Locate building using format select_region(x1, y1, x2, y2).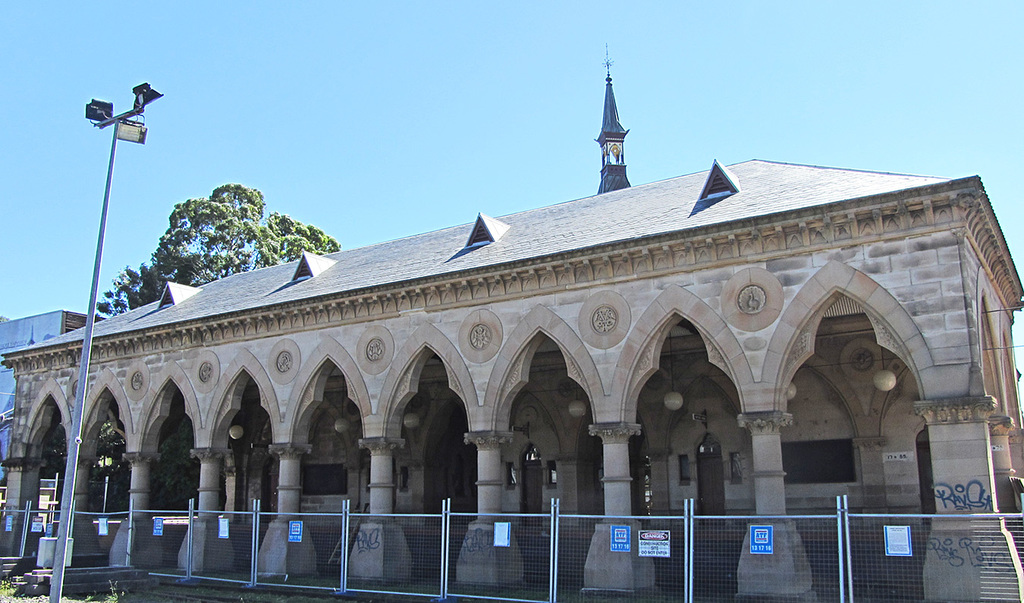
select_region(593, 42, 634, 190).
